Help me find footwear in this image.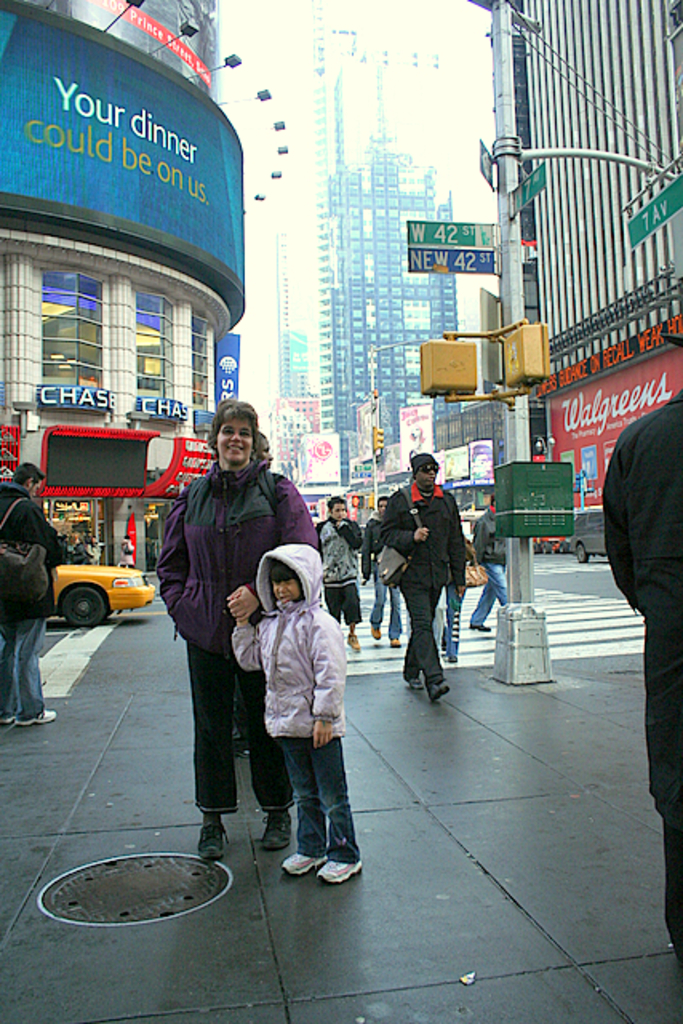
Found it: region(347, 630, 360, 650).
